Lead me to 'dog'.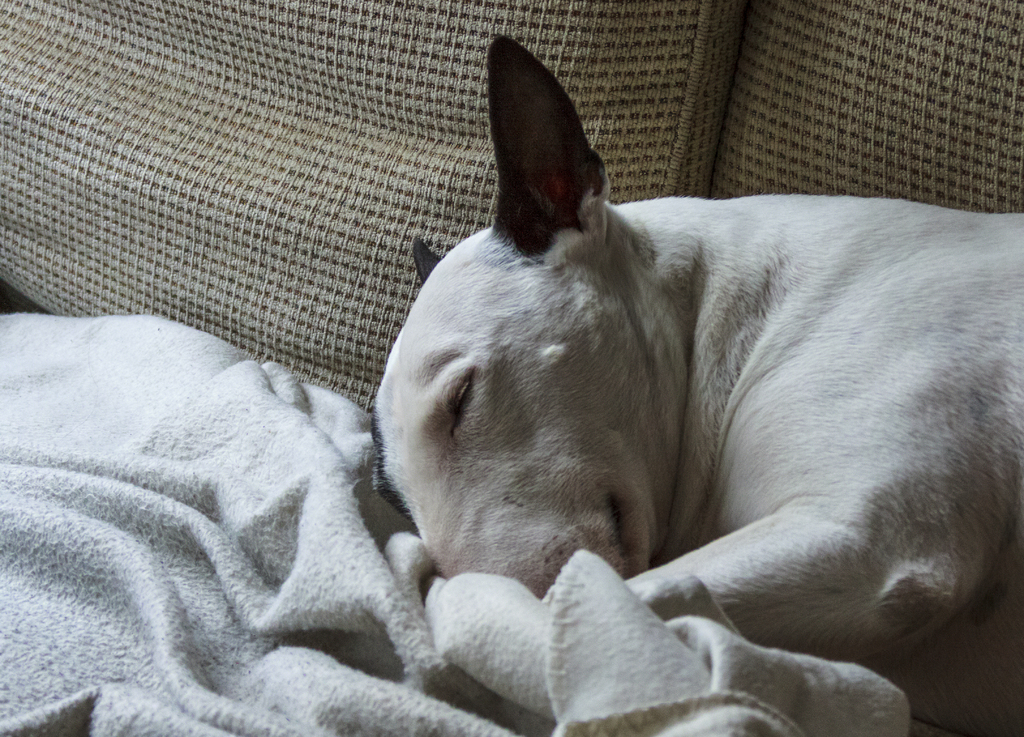
Lead to {"left": 367, "top": 34, "right": 1023, "bottom": 736}.
